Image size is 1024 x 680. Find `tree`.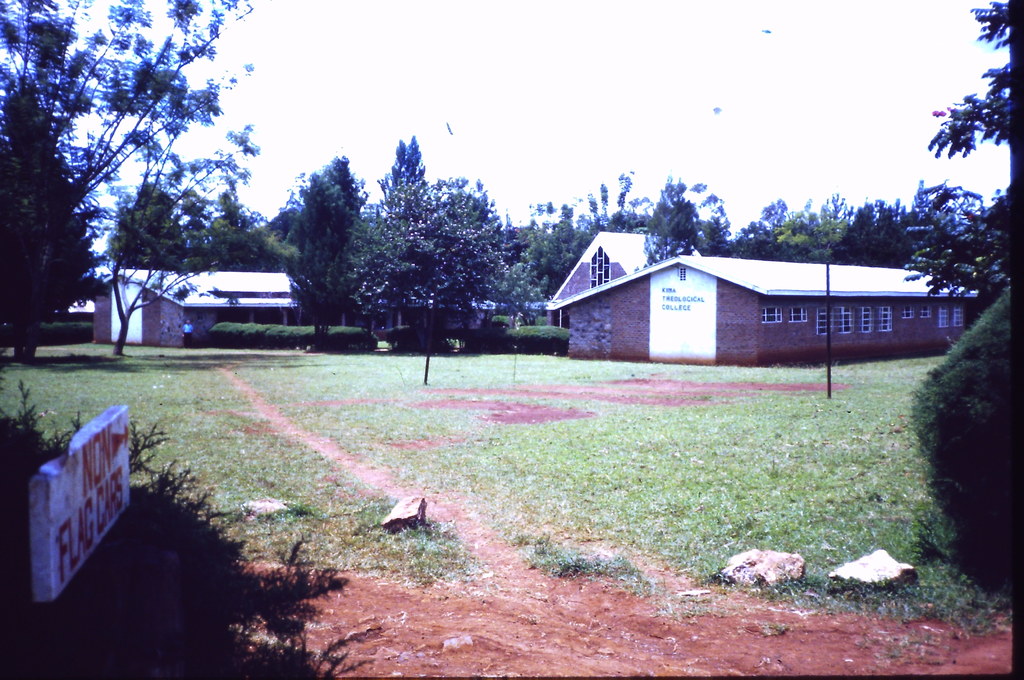
left=204, top=198, right=275, bottom=268.
